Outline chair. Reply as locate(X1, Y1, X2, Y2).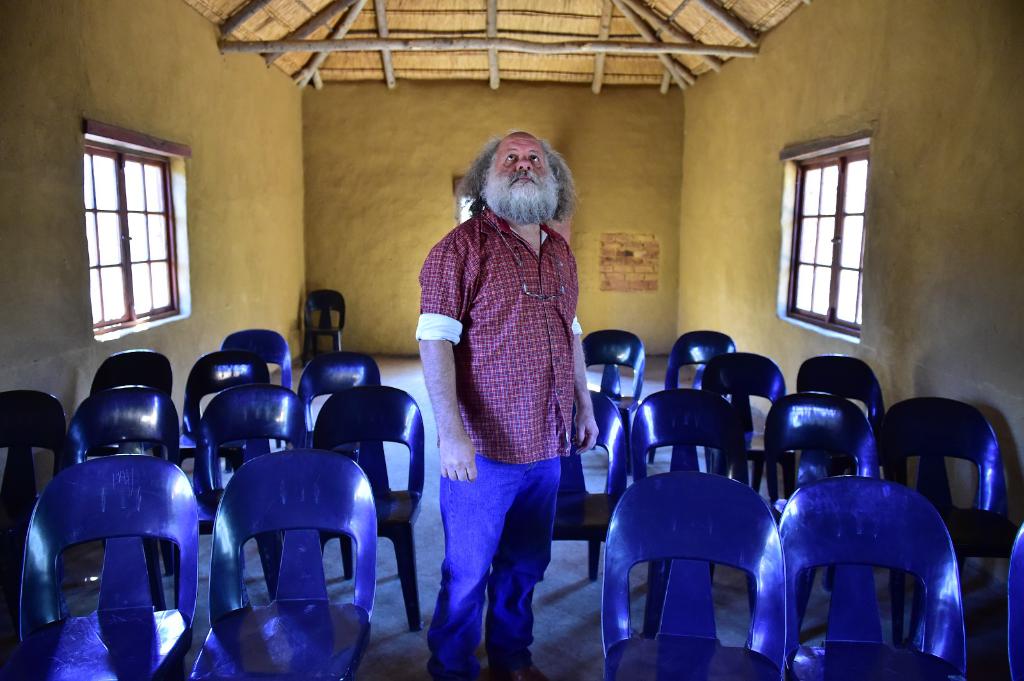
locate(173, 348, 269, 497).
